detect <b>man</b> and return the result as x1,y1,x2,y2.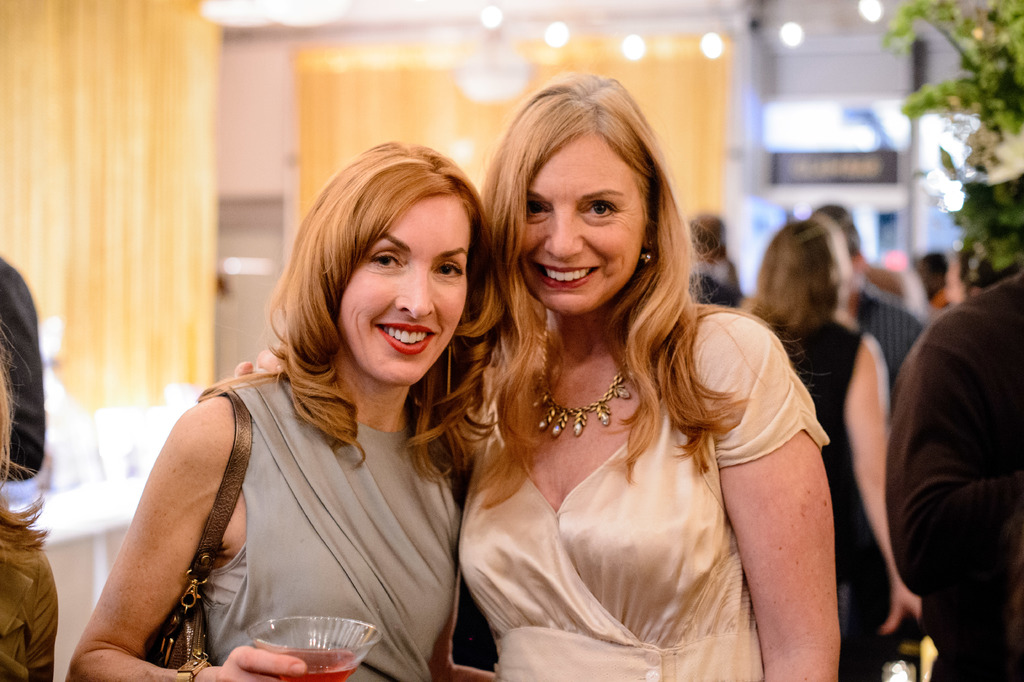
813,206,920,364.
